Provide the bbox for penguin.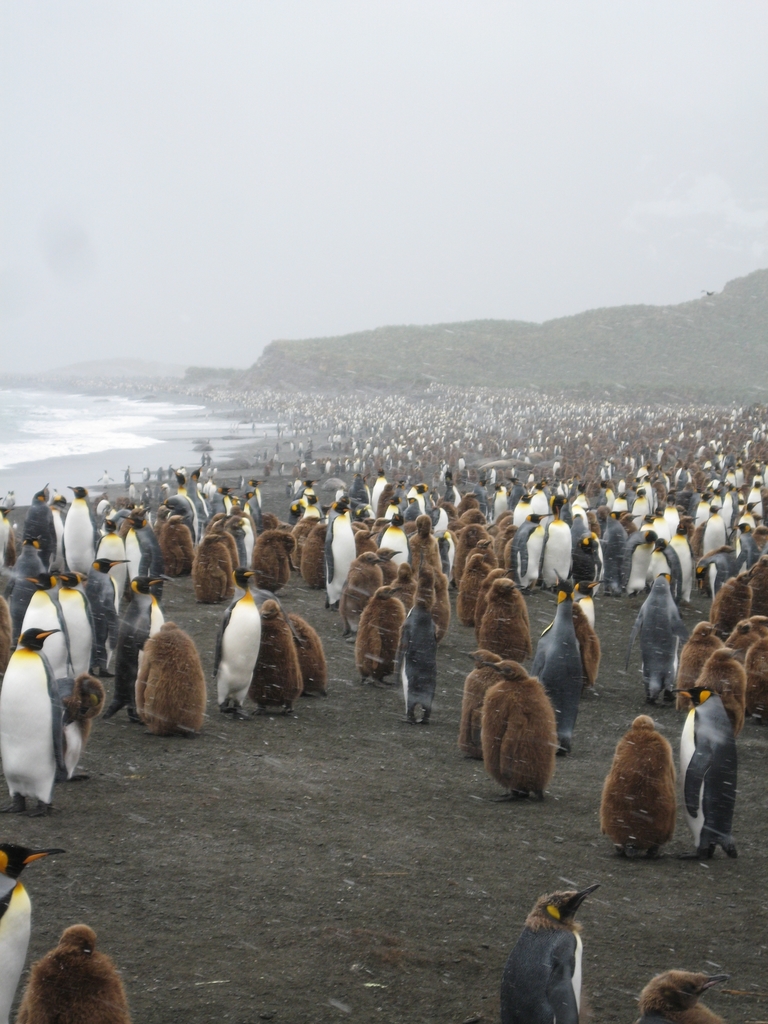
pyautogui.locateOnScreen(486, 653, 563, 802).
